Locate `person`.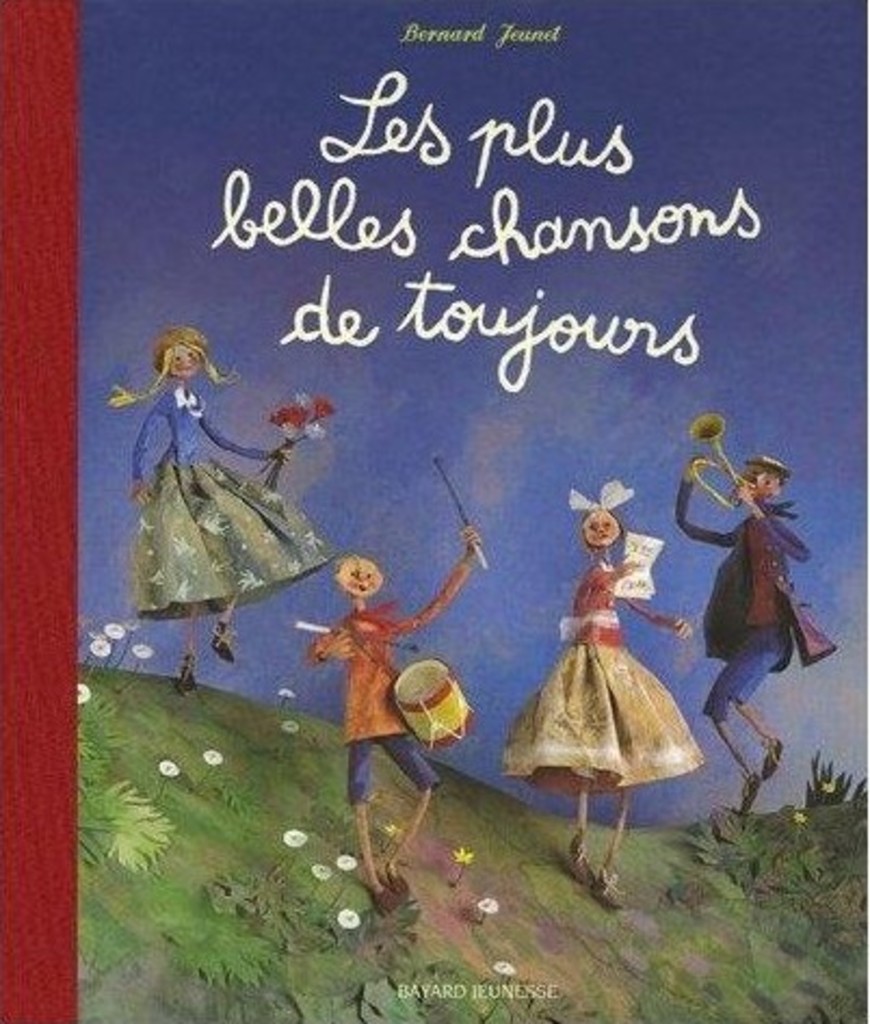
Bounding box: (309, 524, 454, 885).
